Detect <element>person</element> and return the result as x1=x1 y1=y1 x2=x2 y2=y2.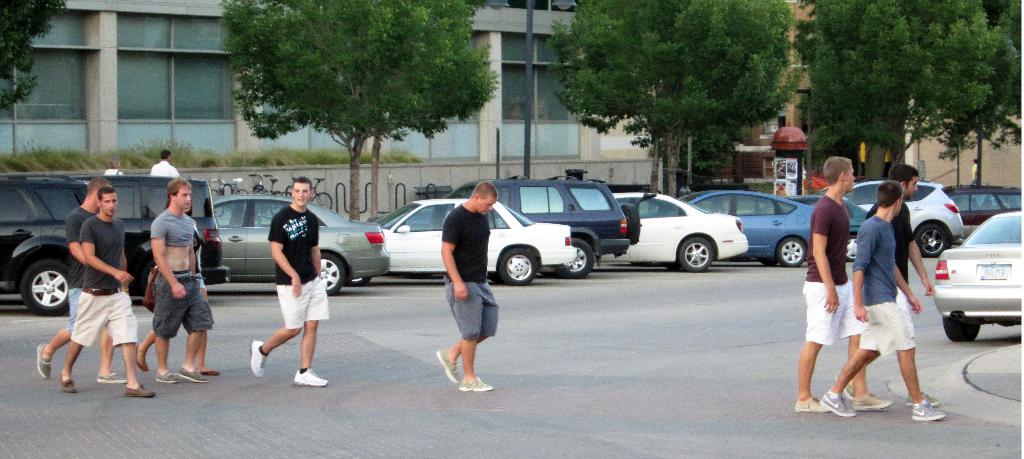
x1=868 y1=168 x2=929 y2=400.
